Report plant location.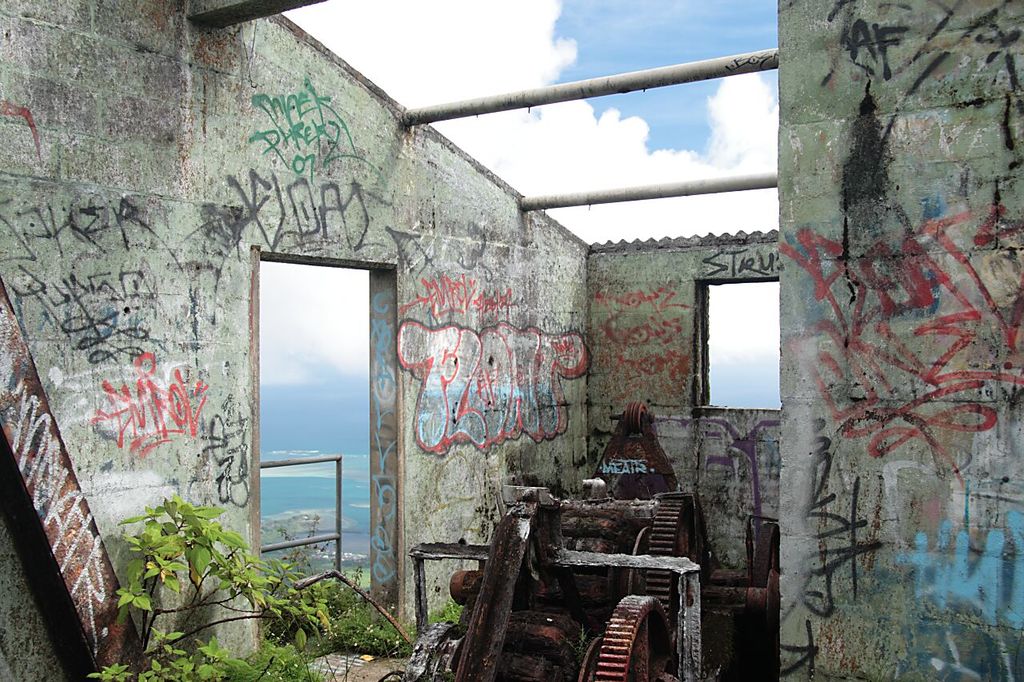
Report: 97 484 313 664.
